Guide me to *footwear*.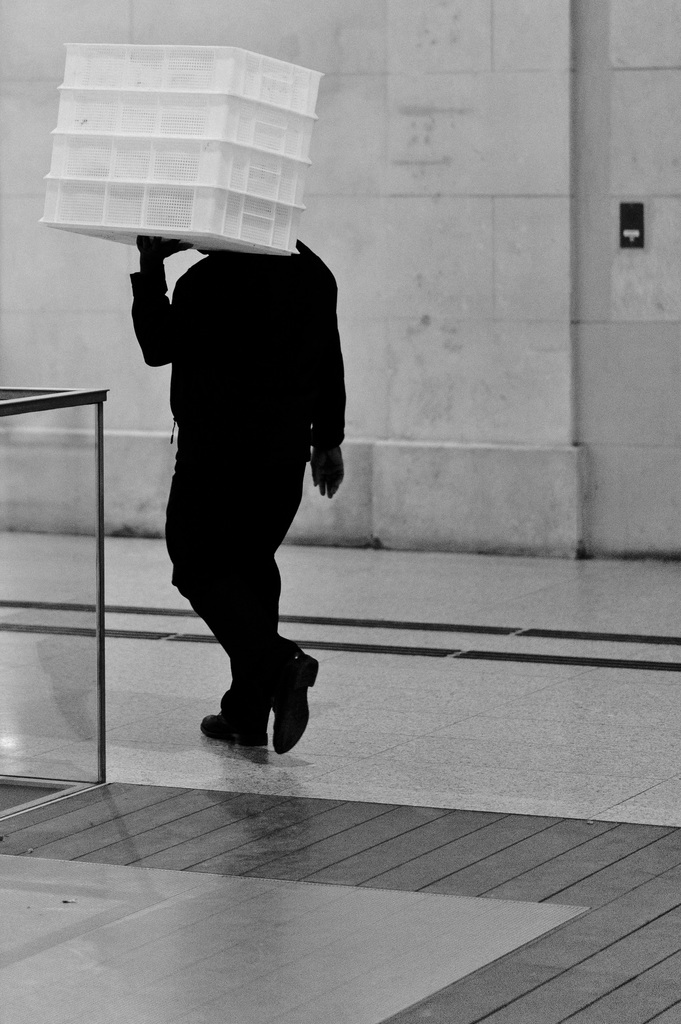
Guidance: l=207, t=644, r=315, b=770.
